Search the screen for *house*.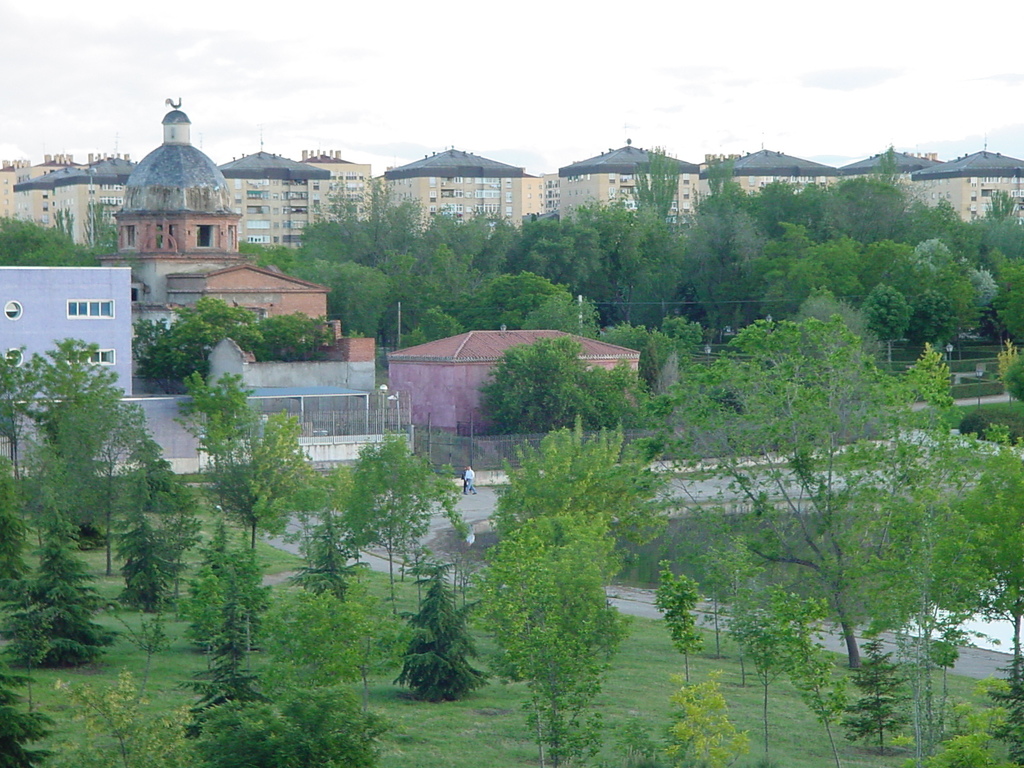
Found at <bbox>384, 147, 523, 232</bbox>.
